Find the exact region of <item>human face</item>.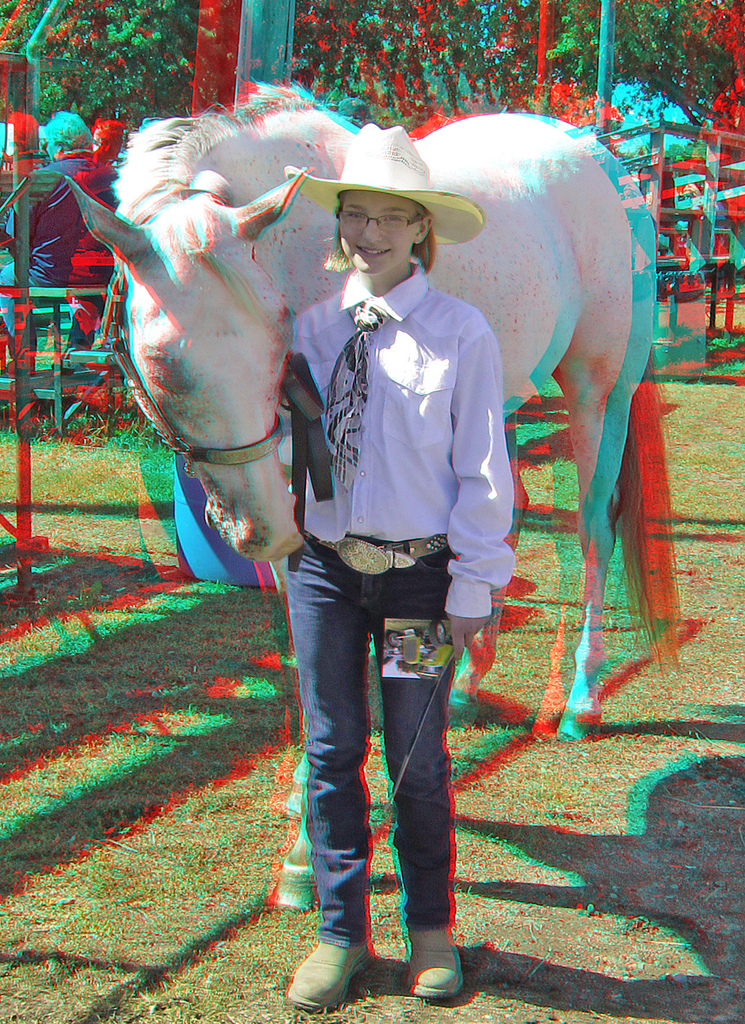
Exact region: 339:190:422:276.
